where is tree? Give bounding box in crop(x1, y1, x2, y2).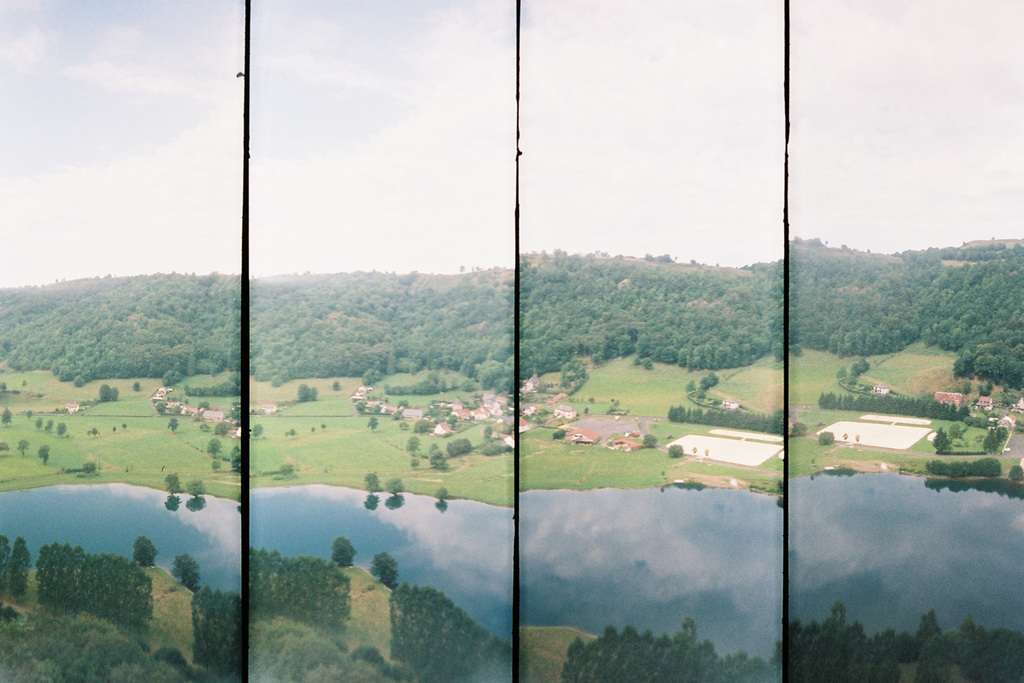
crop(208, 436, 223, 457).
